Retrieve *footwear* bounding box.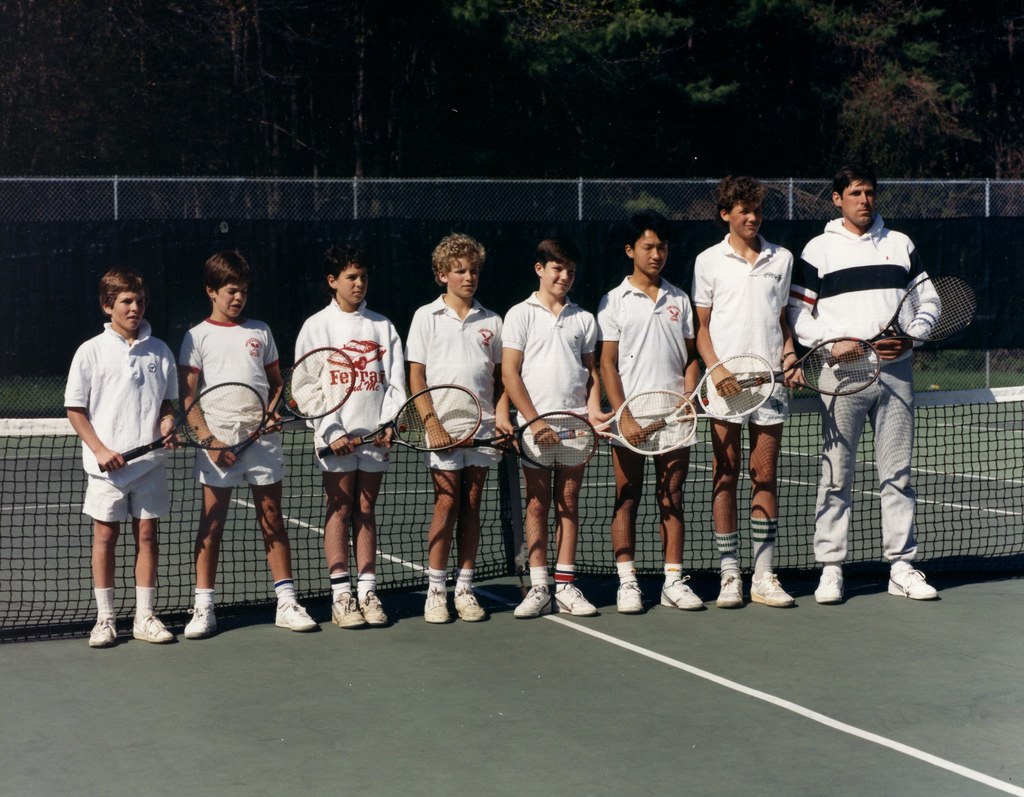
Bounding box: rect(454, 583, 481, 625).
